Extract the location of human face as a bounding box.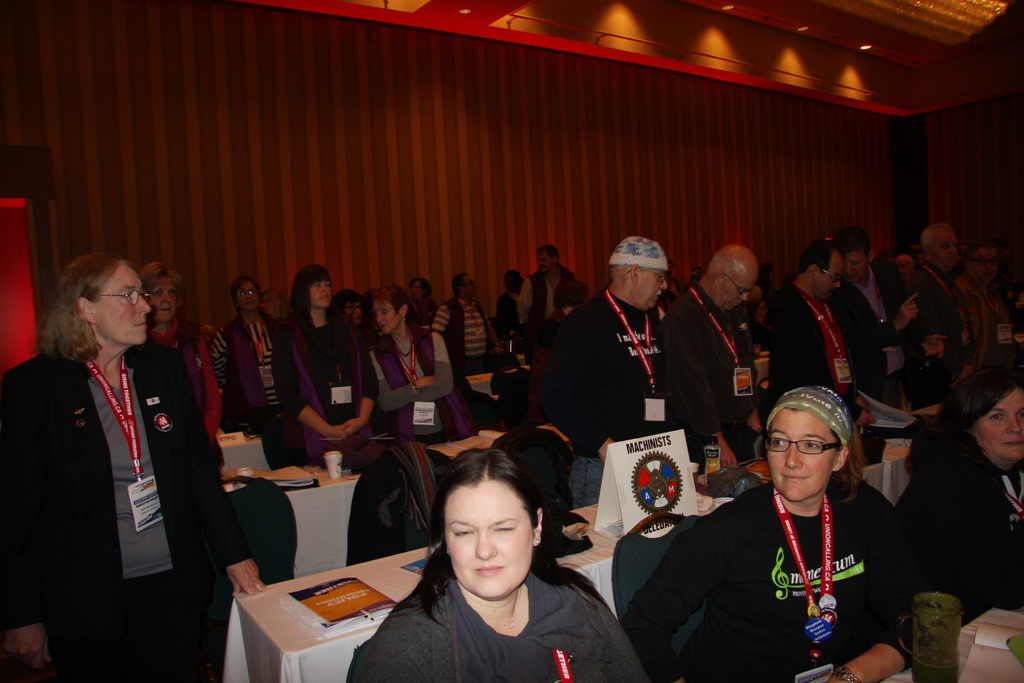
locate(977, 248, 999, 282).
